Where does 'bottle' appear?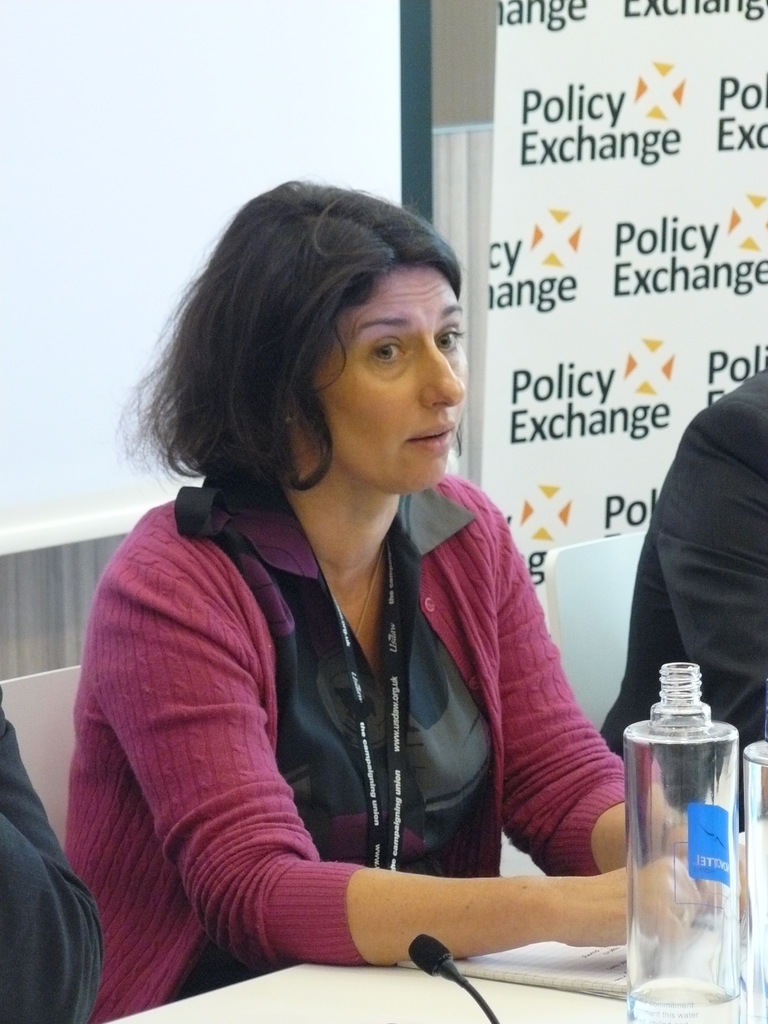
Appears at <region>737, 712, 767, 1023</region>.
